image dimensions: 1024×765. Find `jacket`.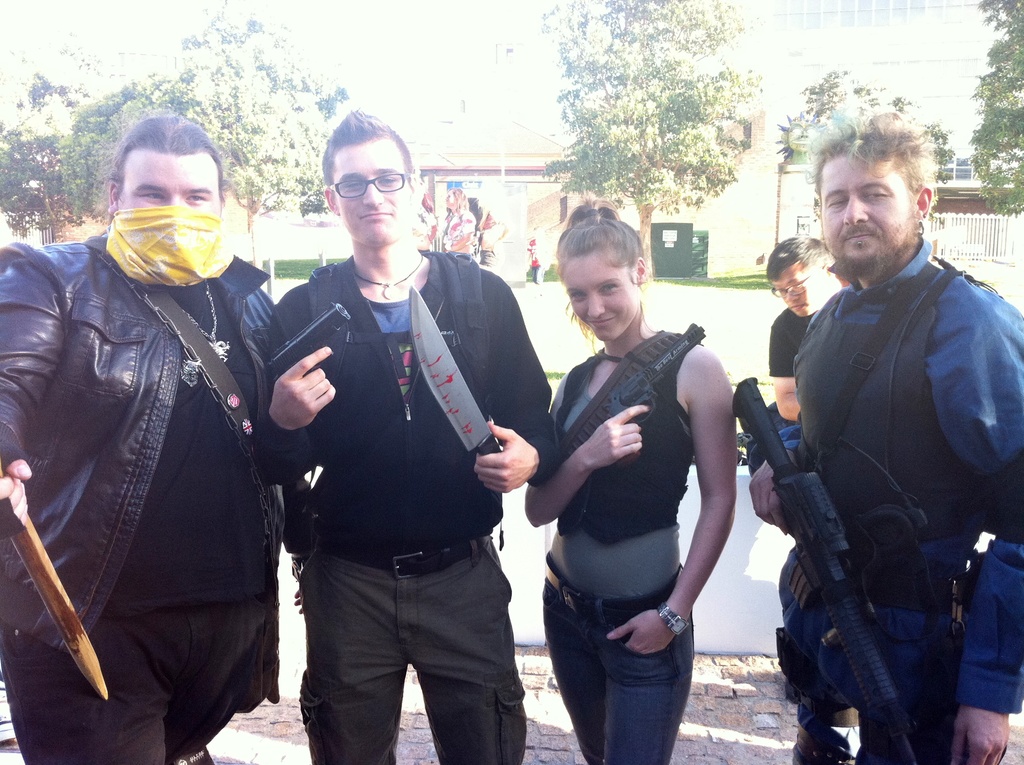
[263,254,558,553].
